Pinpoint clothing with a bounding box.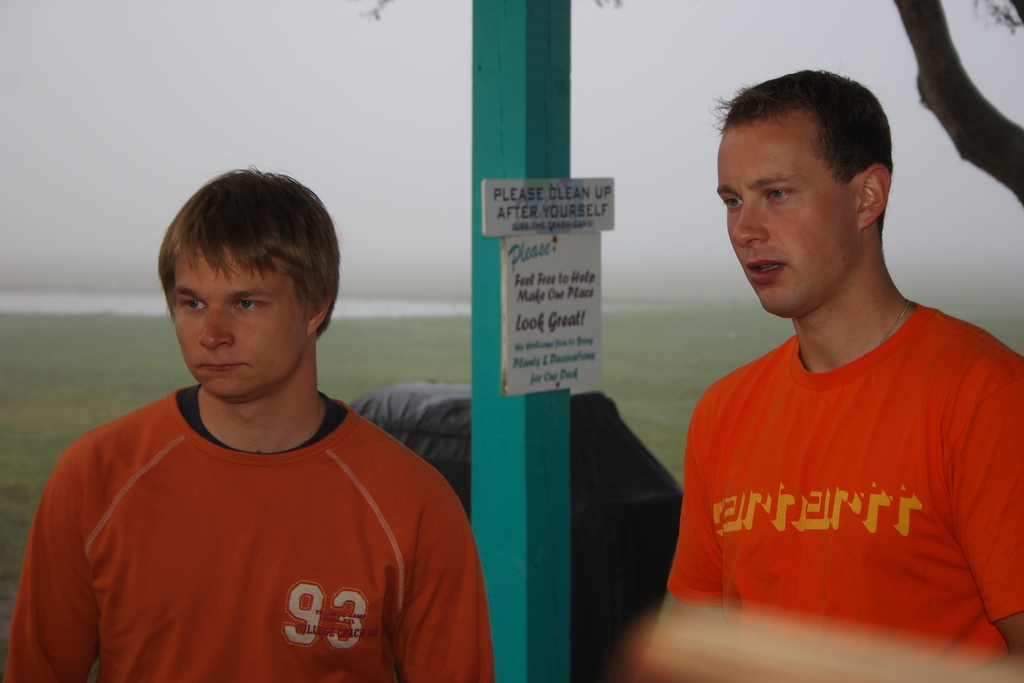
rect(666, 296, 1023, 672).
